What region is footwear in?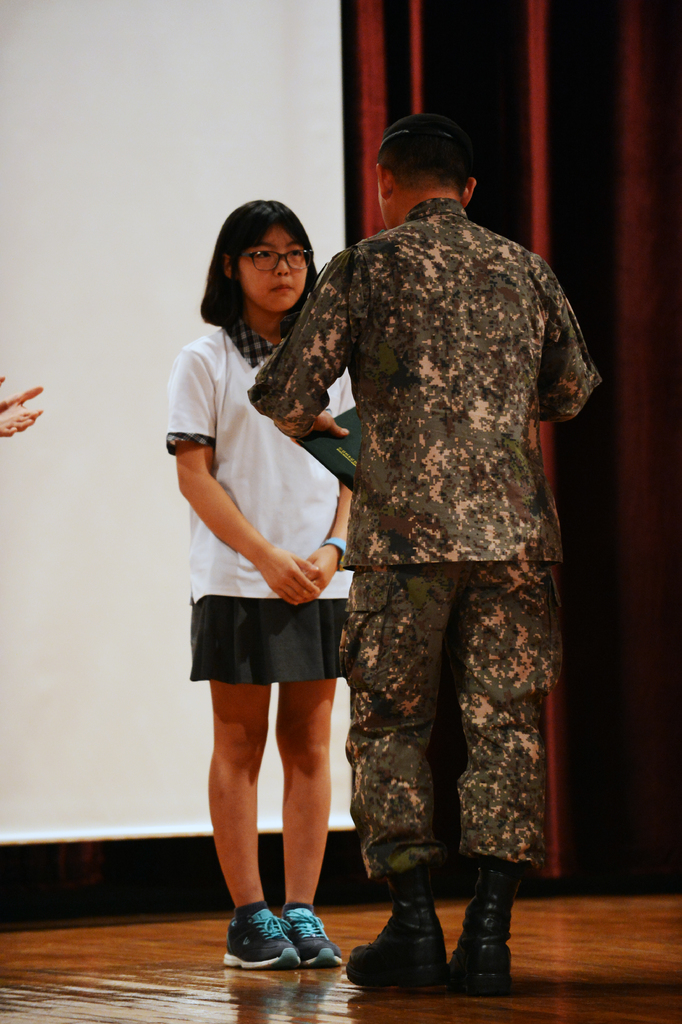
(342, 874, 438, 984).
